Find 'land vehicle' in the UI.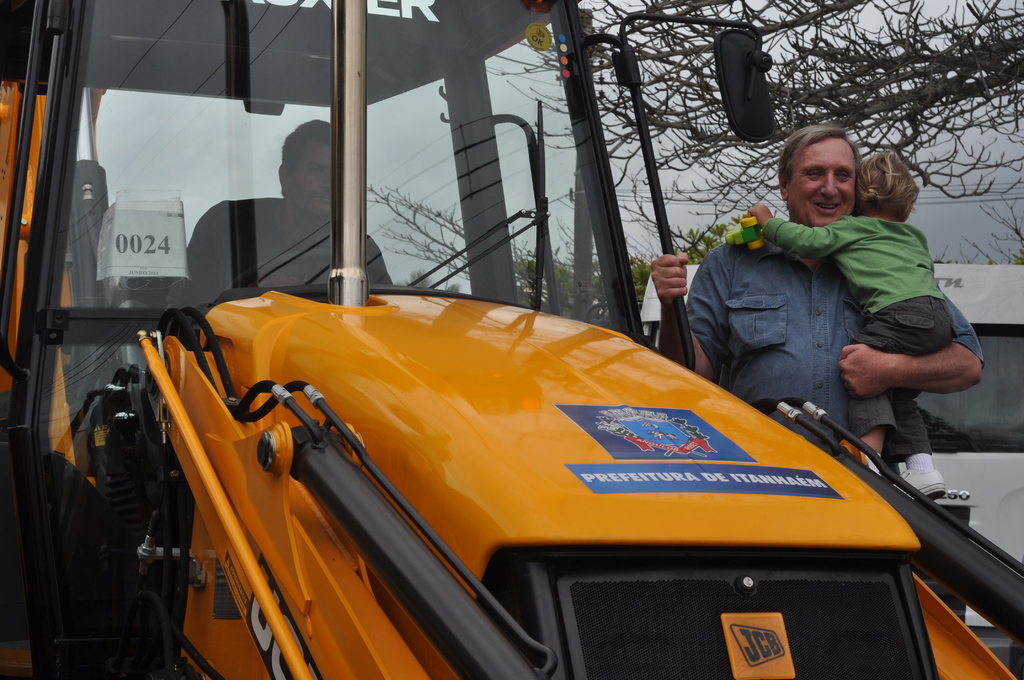
UI element at [0, 0, 1023, 679].
